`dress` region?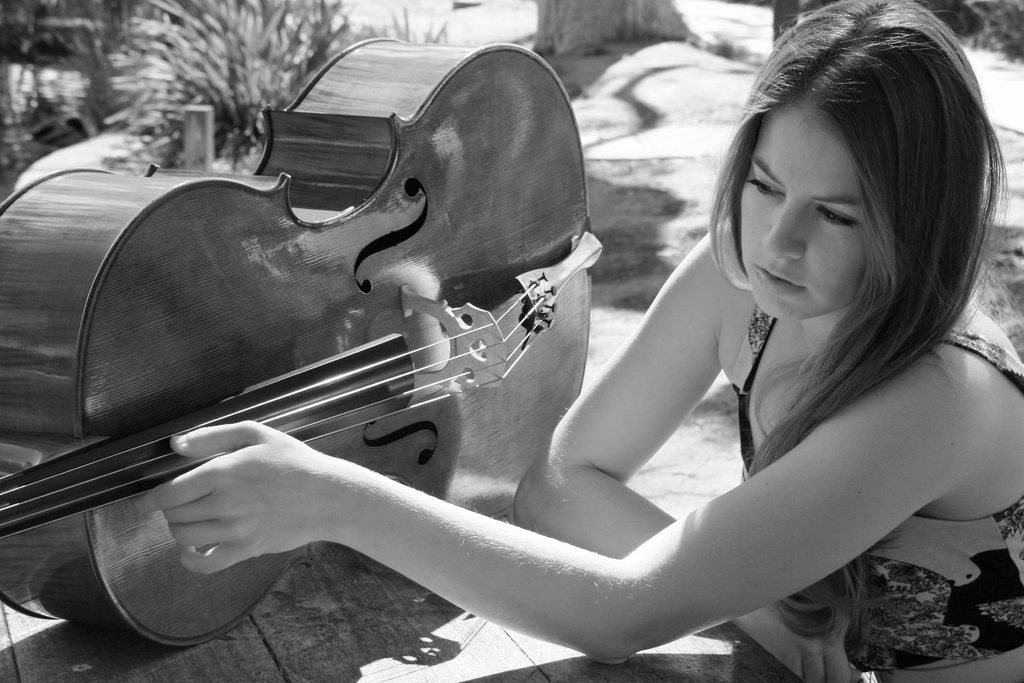
733/309/1023/682
